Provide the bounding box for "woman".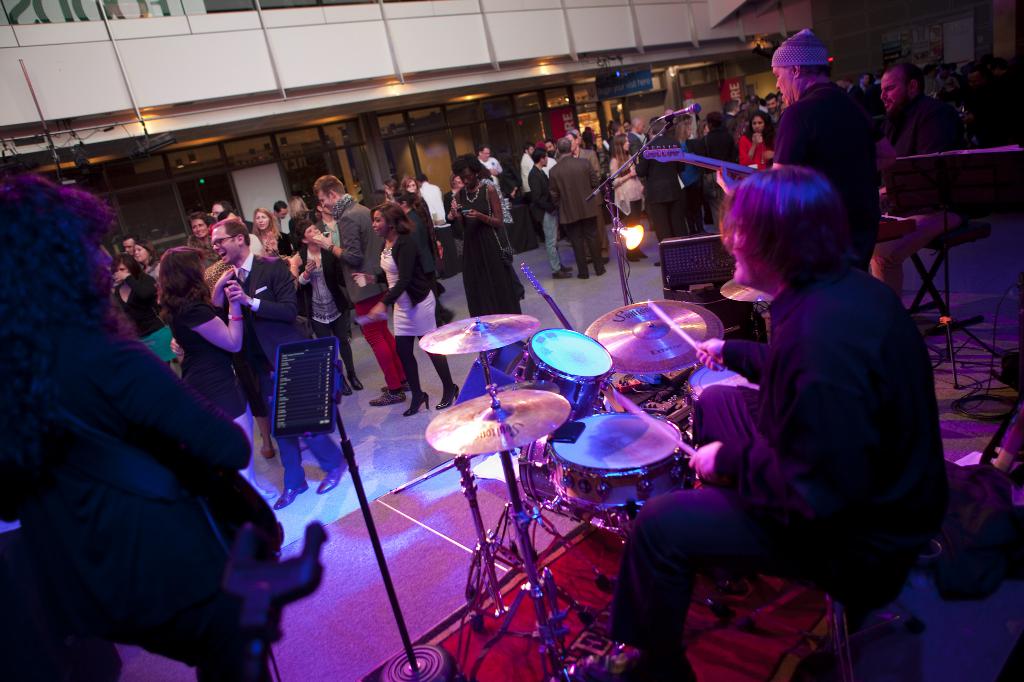
detection(290, 220, 364, 388).
